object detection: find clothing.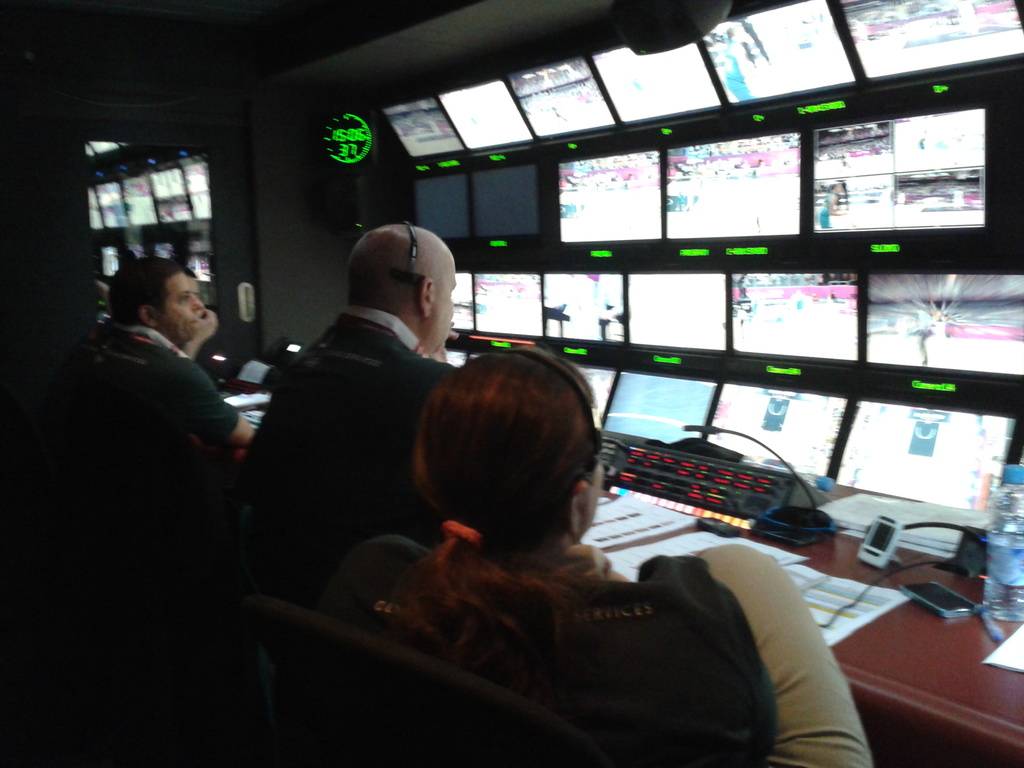
left=0, top=461, right=261, bottom=764.
